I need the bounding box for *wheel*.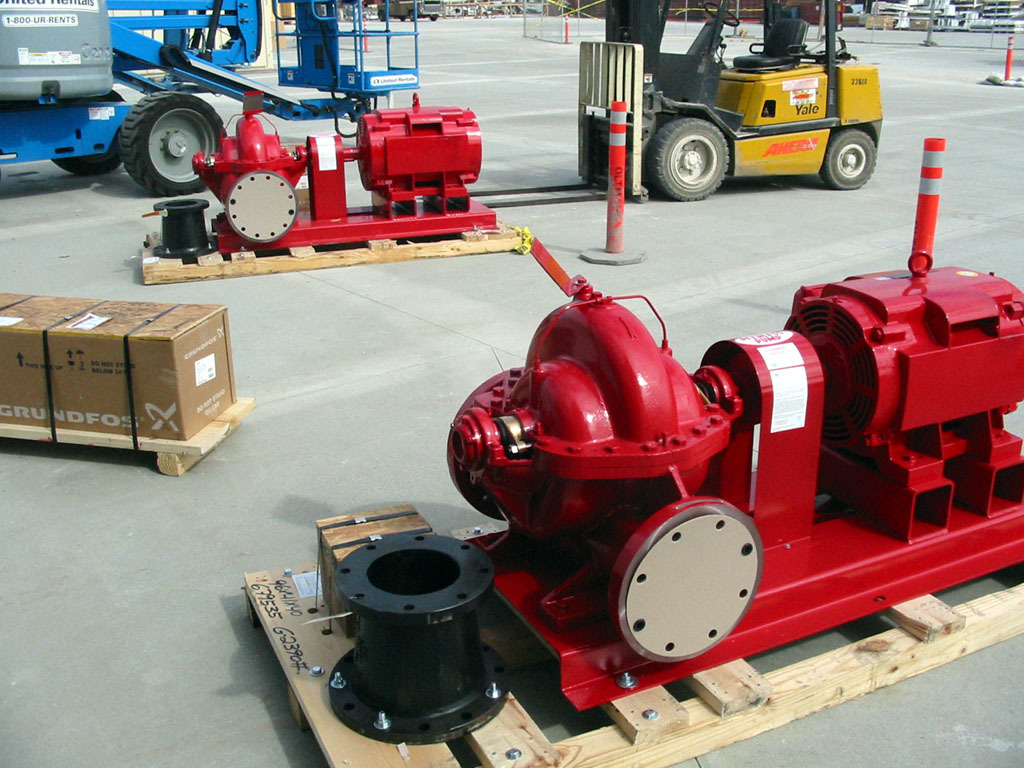
Here it is: bbox=(646, 117, 728, 199).
